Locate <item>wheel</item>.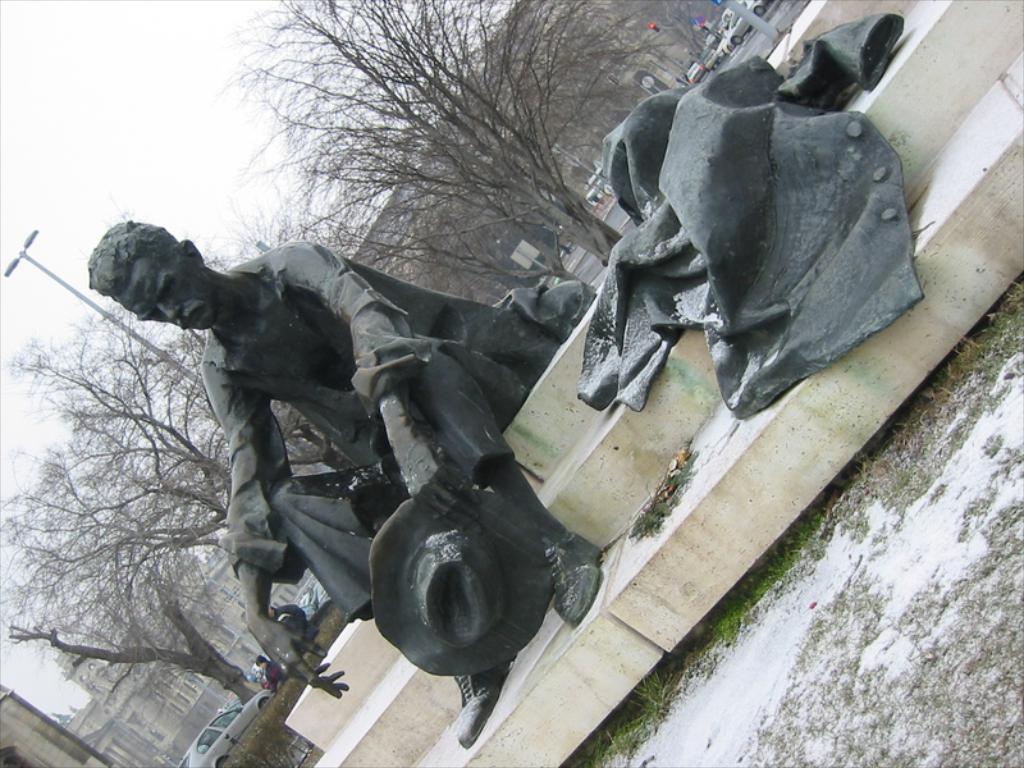
Bounding box: <box>753,4,765,18</box>.
